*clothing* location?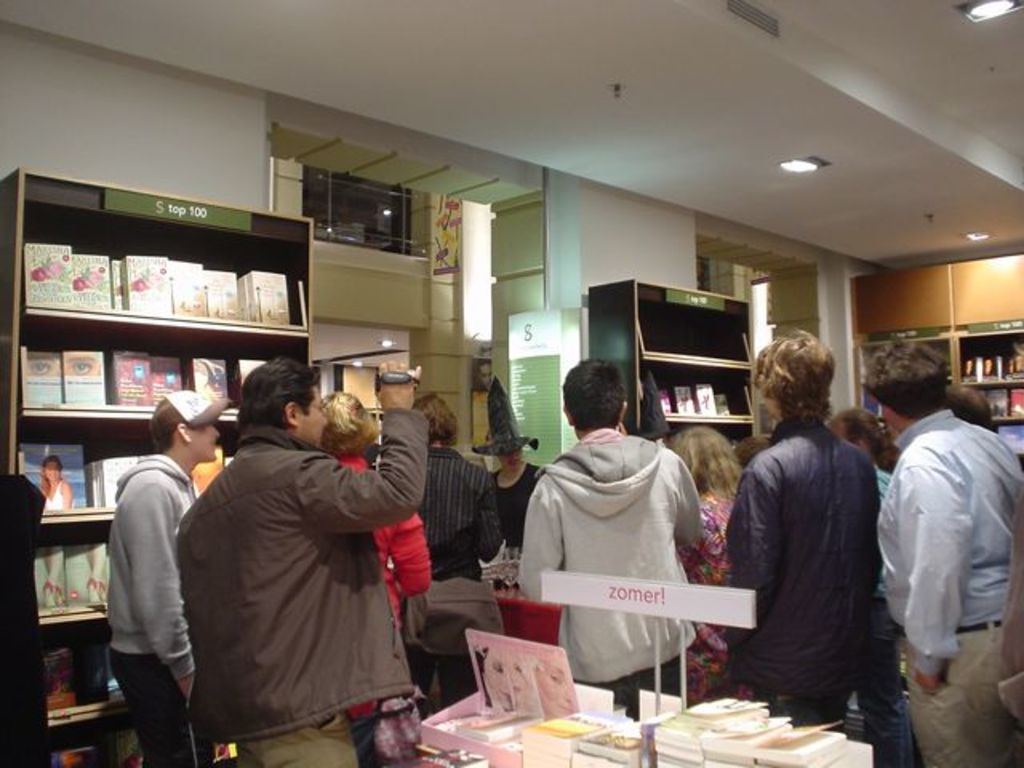
482,456,576,557
